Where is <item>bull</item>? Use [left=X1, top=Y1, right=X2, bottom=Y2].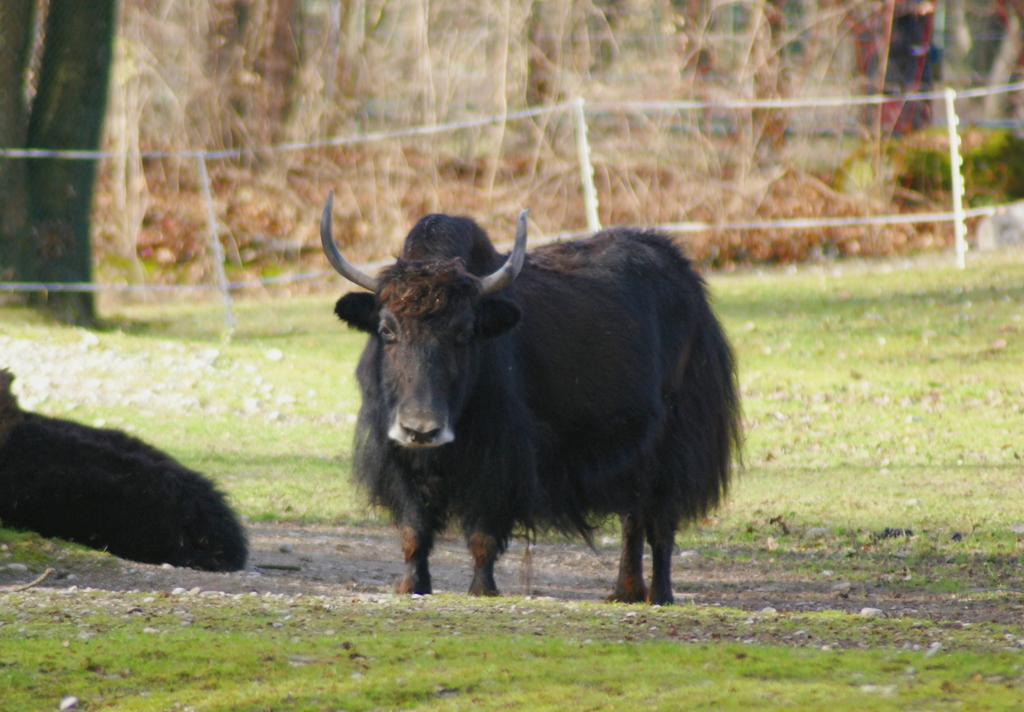
[left=312, top=184, right=737, bottom=603].
